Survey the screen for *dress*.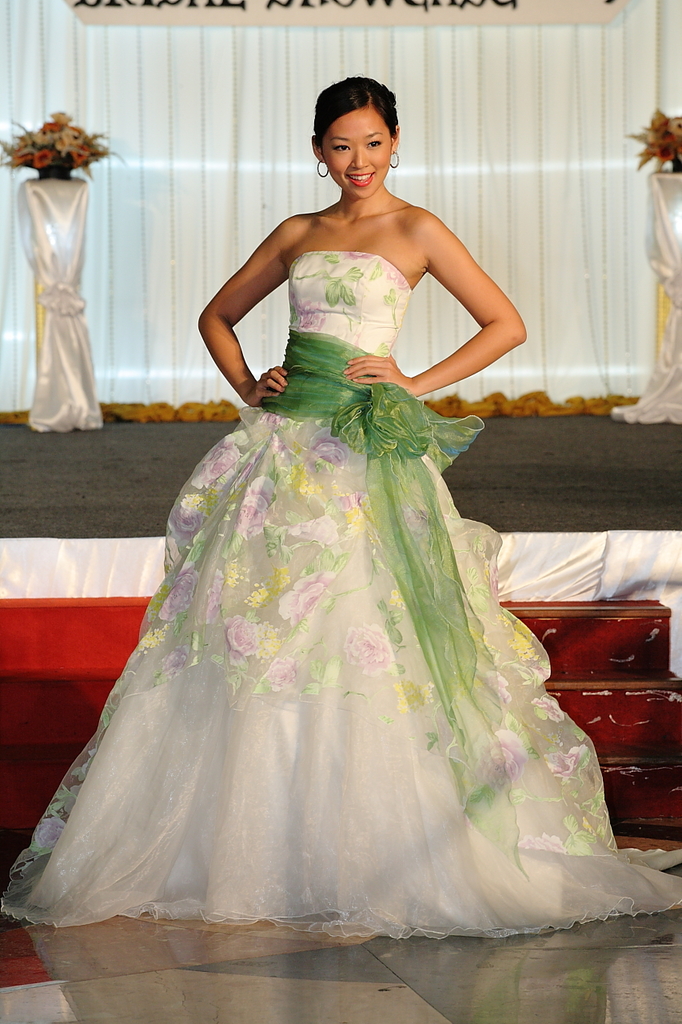
Survey found: bbox=[0, 251, 681, 950].
